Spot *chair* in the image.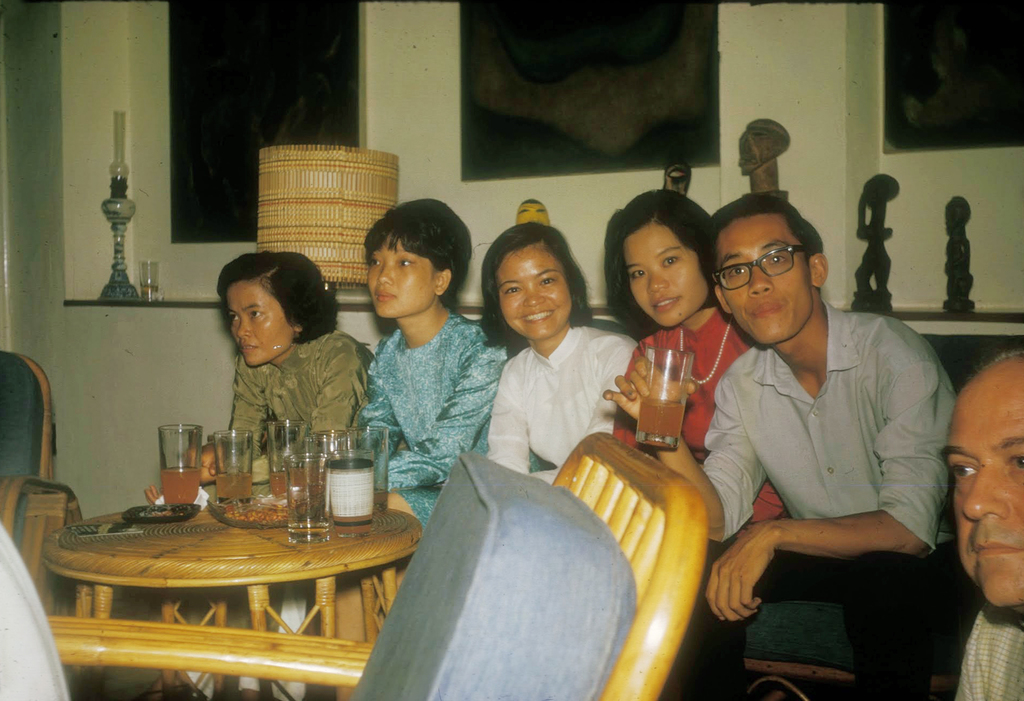
*chair* found at {"x1": 0, "y1": 348, "x2": 86, "y2": 613}.
